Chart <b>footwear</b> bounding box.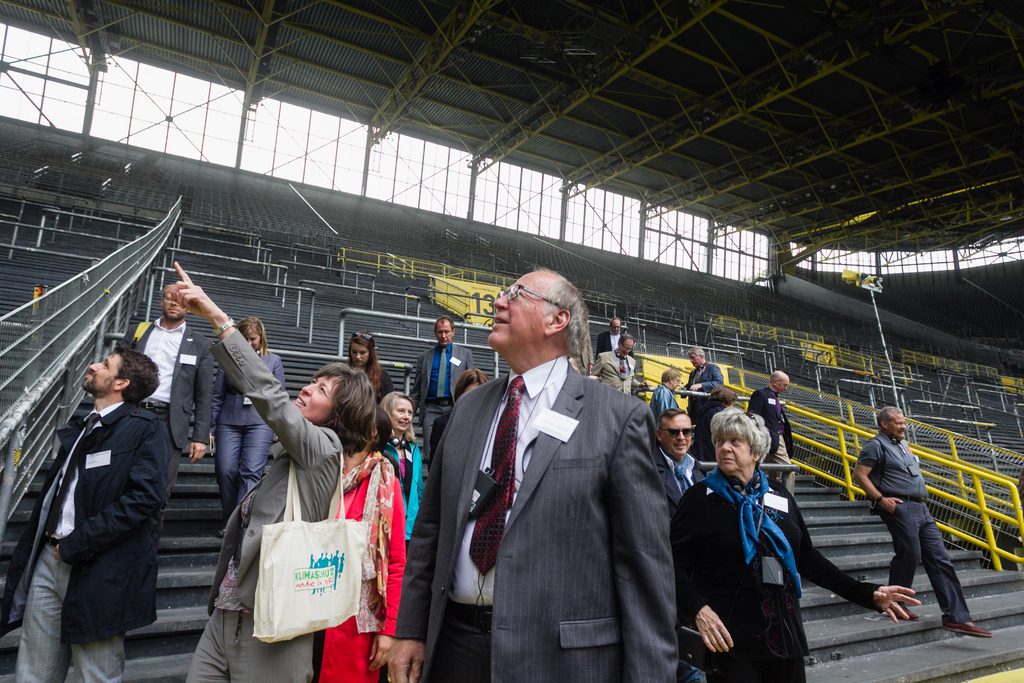
Charted: bbox=[886, 604, 921, 620].
